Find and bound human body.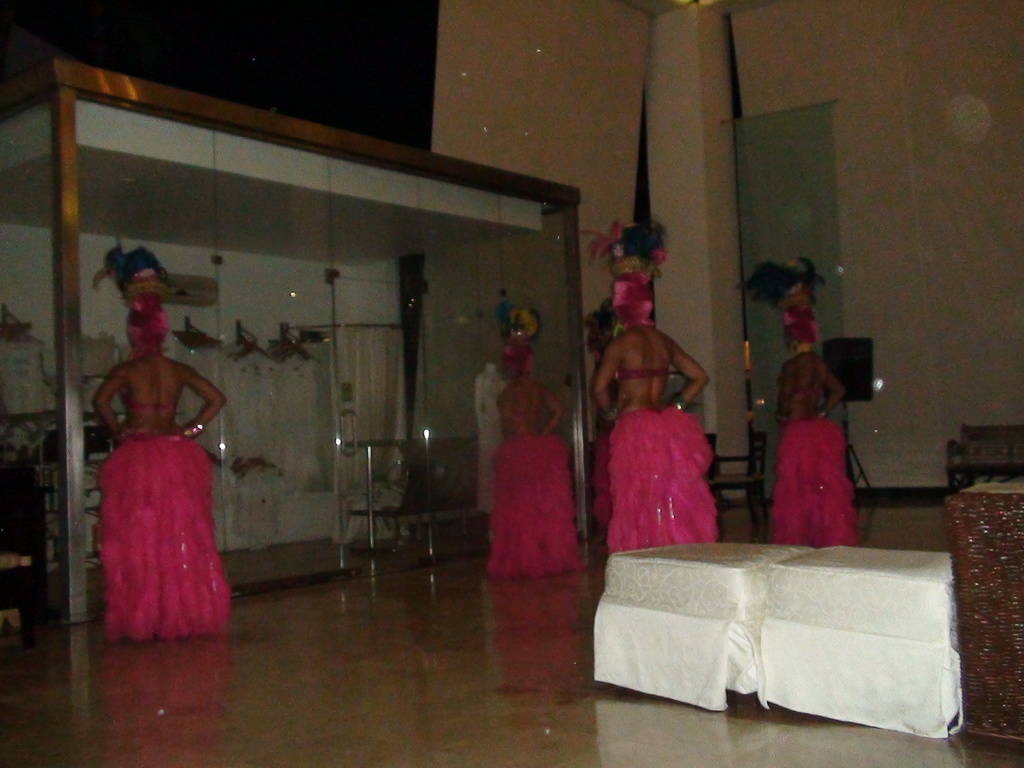
Bound: [x1=483, y1=375, x2=586, y2=579].
